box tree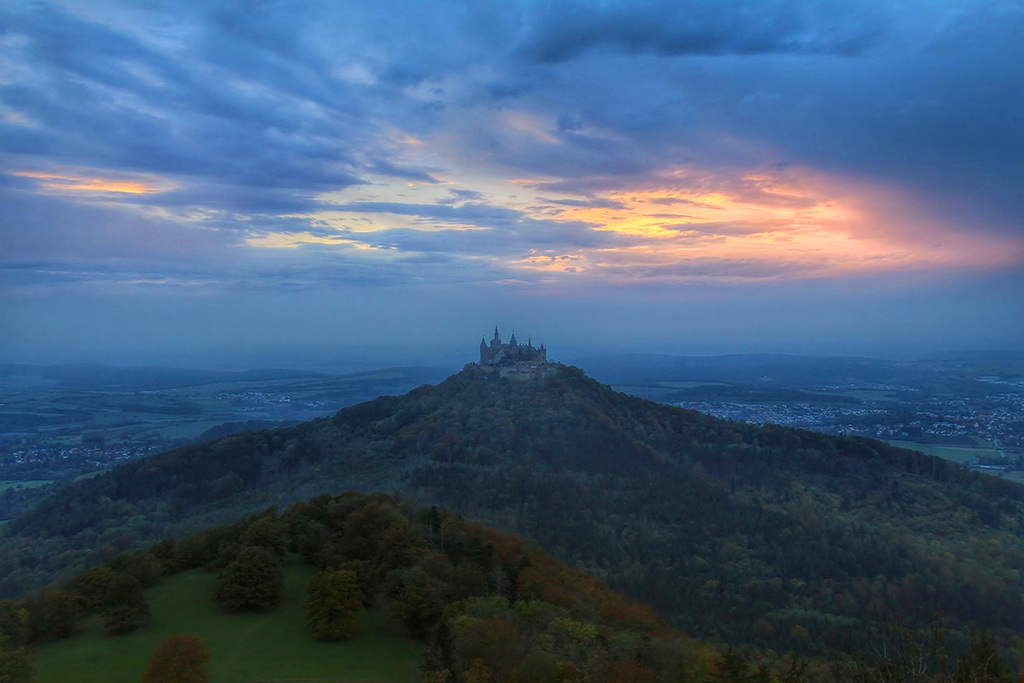
detection(140, 628, 208, 682)
